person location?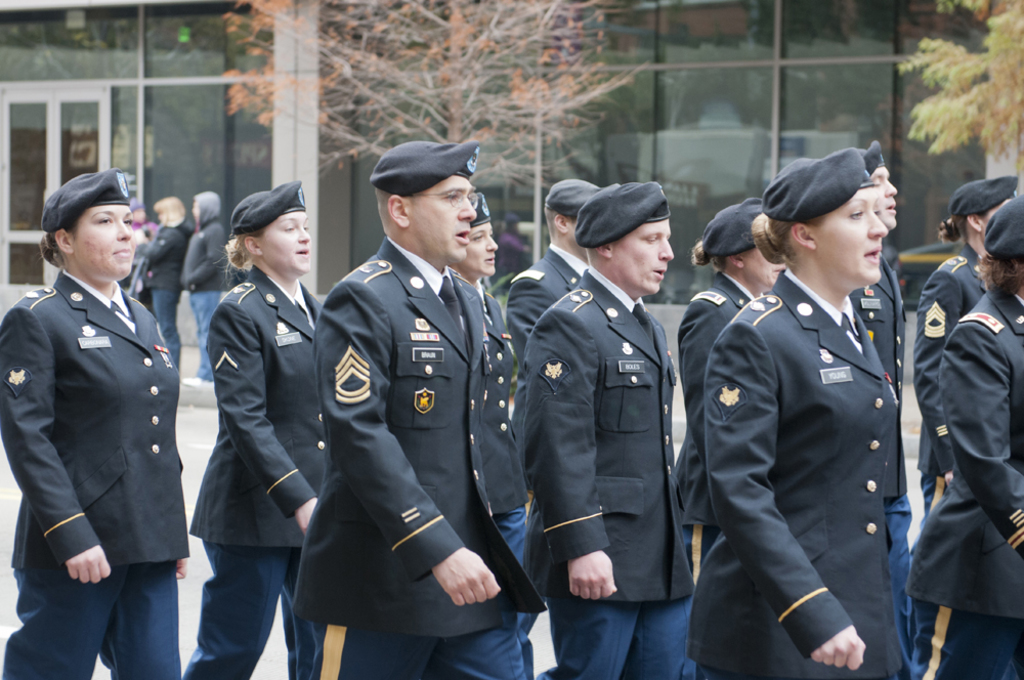
bbox(173, 188, 218, 406)
